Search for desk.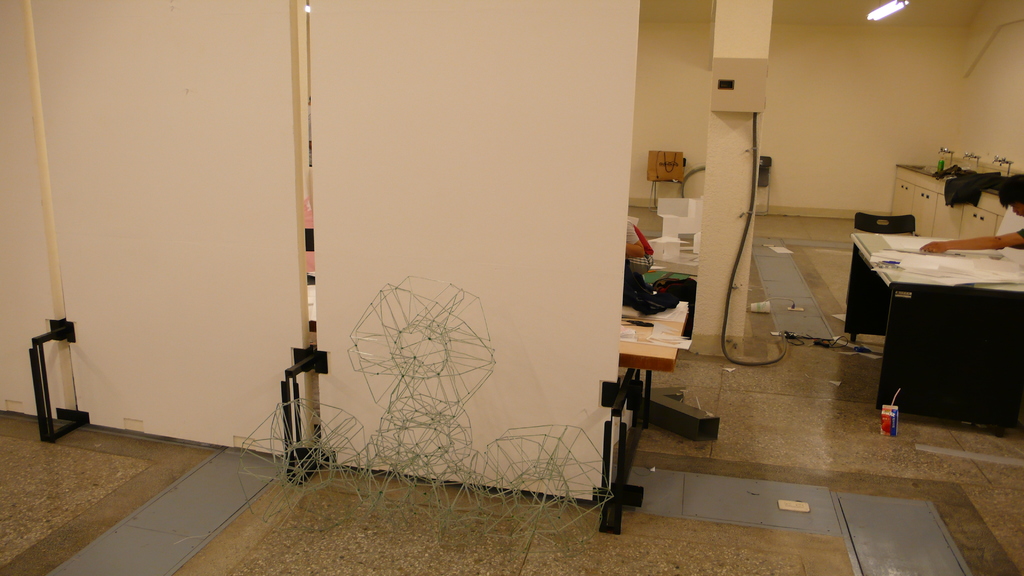
Found at box=[850, 234, 1022, 413].
